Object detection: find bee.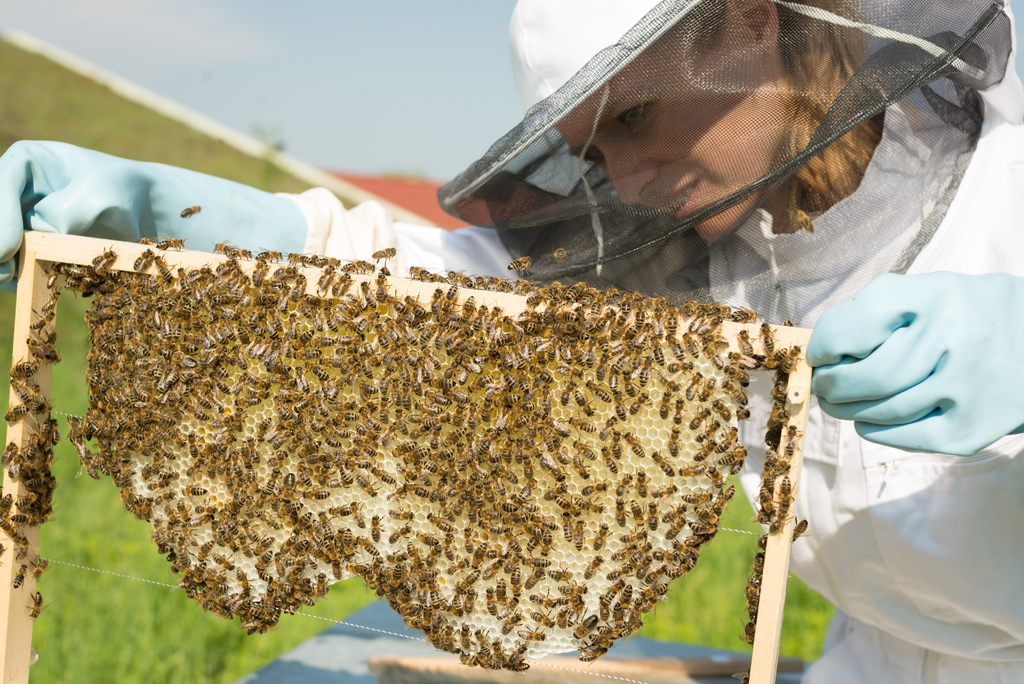
(405, 266, 434, 278).
